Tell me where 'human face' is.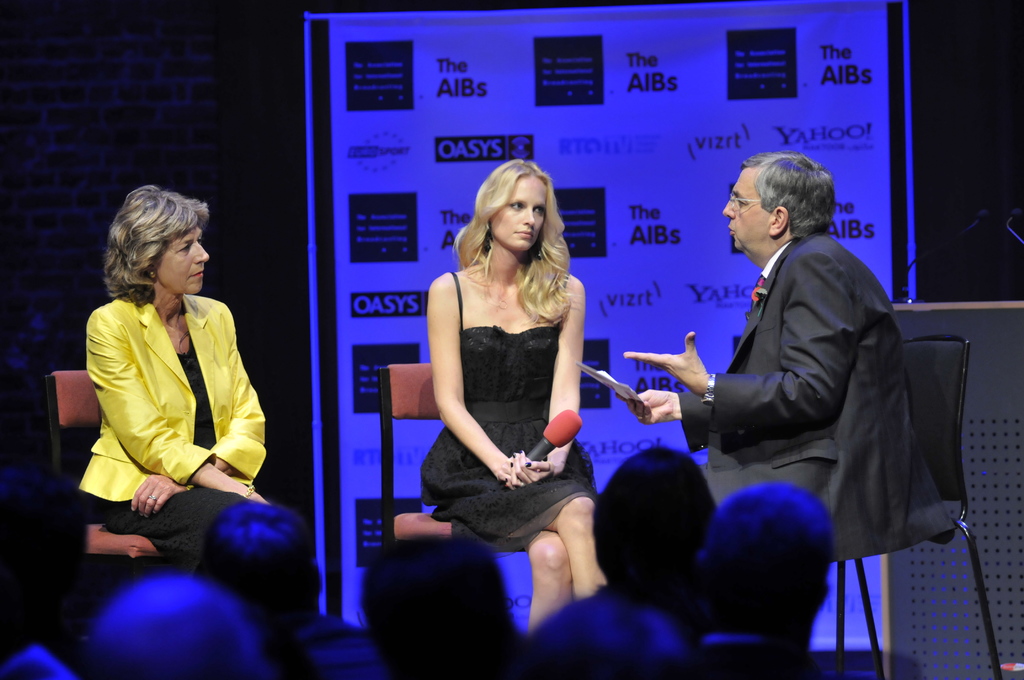
'human face' is at {"x1": 154, "y1": 224, "x2": 209, "y2": 296}.
